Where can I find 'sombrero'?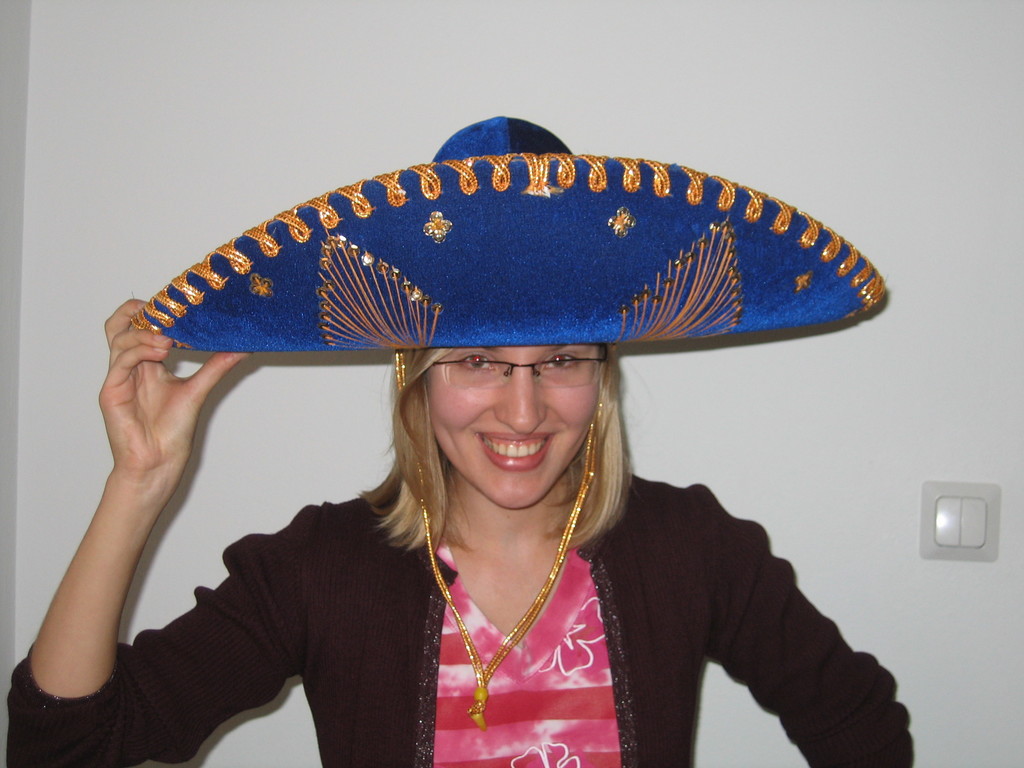
You can find it at (x1=129, y1=113, x2=888, y2=732).
